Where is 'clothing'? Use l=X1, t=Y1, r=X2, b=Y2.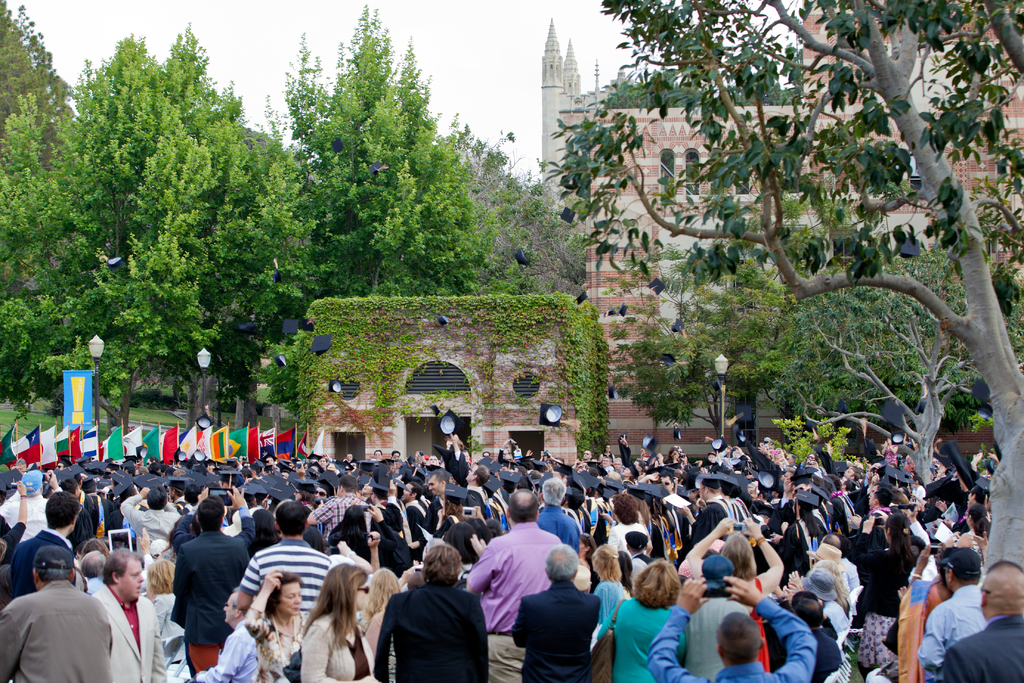
l=597, t=604, r=687, b=682.
